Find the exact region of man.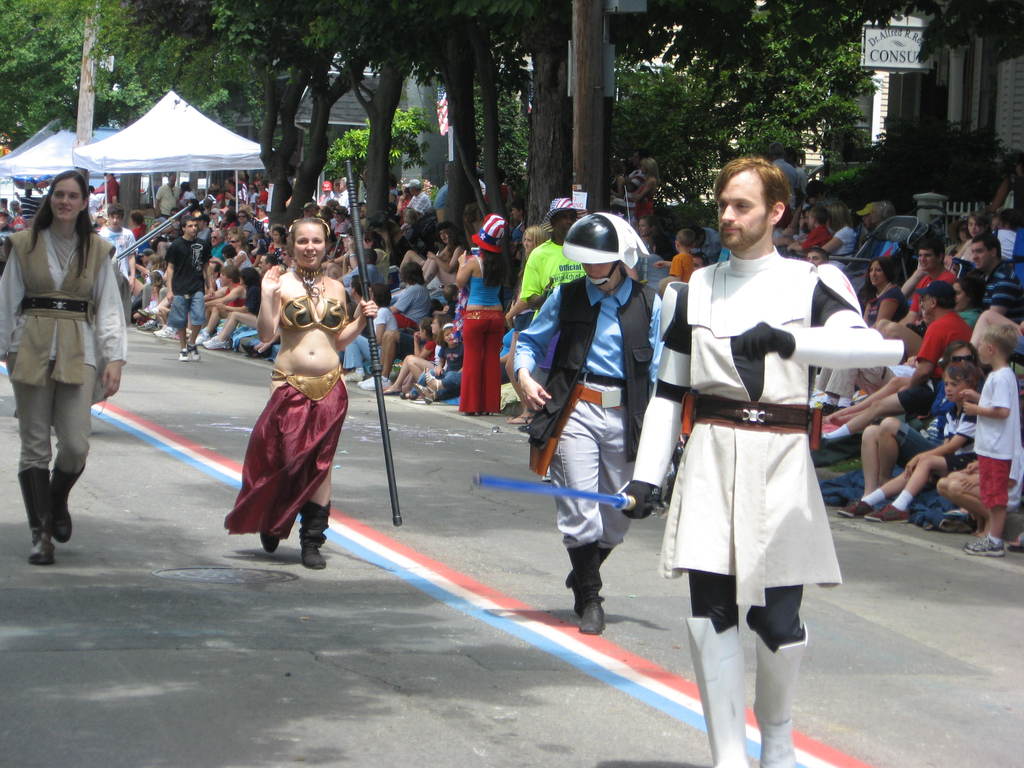
Exact region: <box>335,249,387,303</box>.
